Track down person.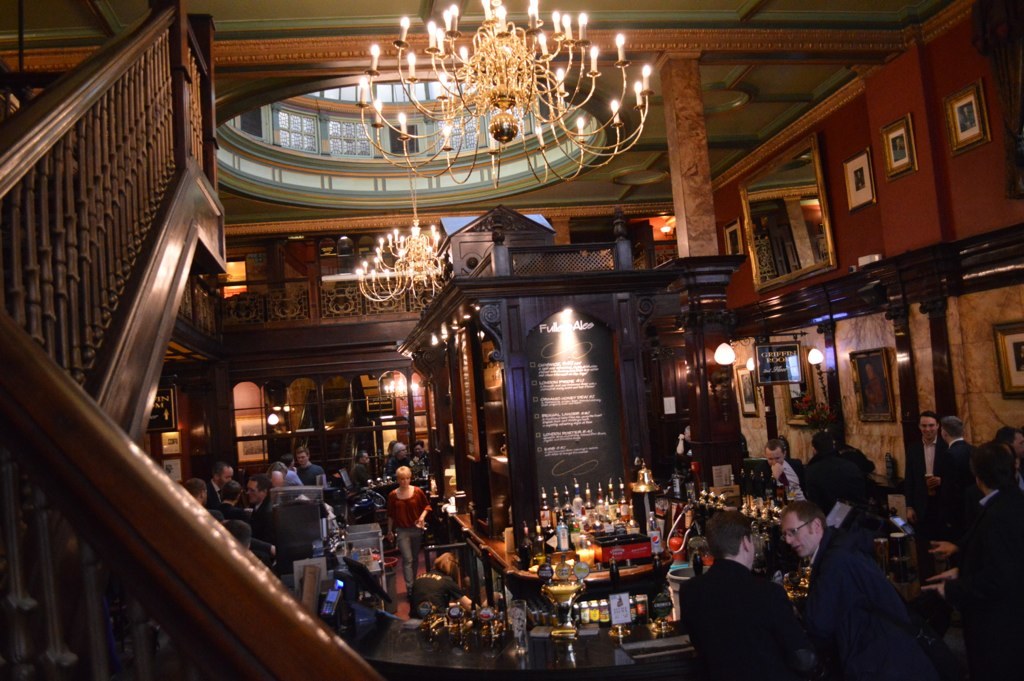
Tracked to box(238, 471, 283, 537).
